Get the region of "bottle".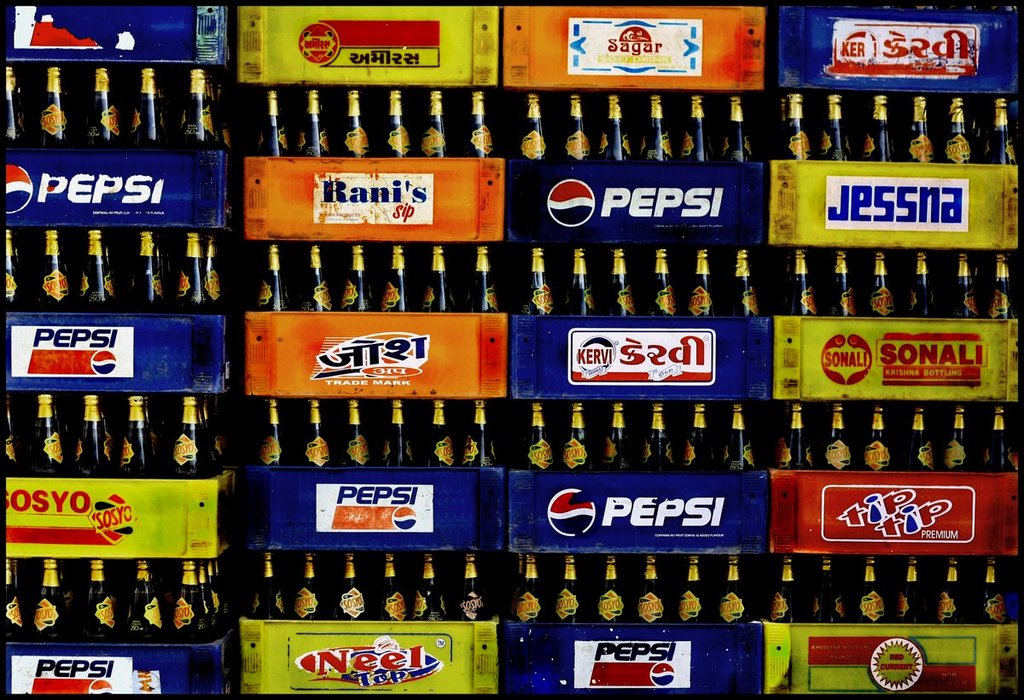
131, 230, 170, 312.
